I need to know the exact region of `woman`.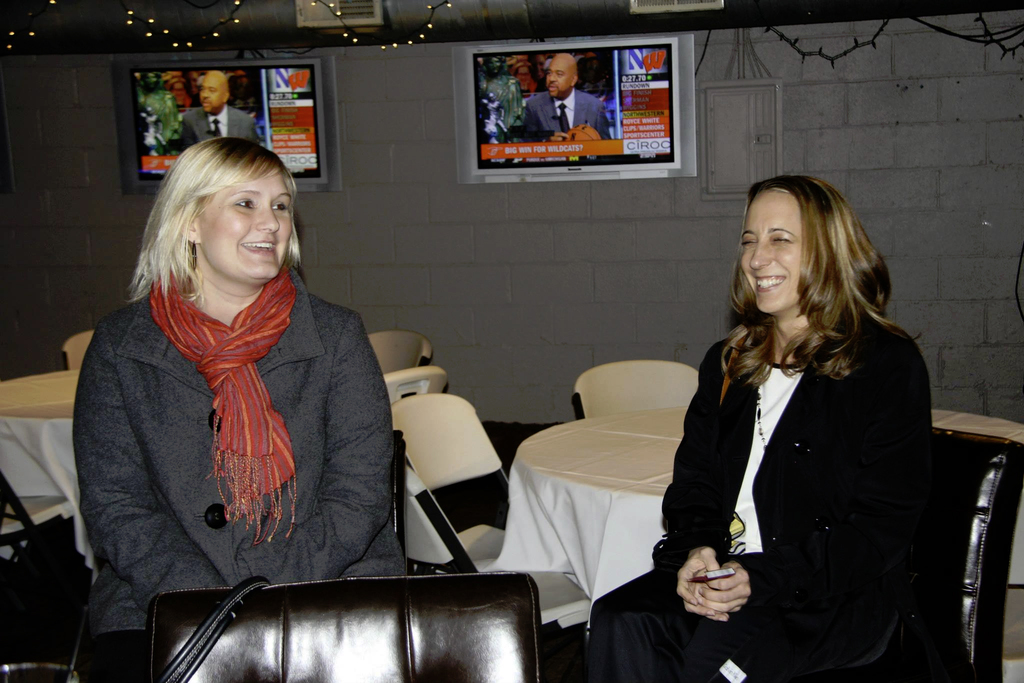
Region: left=73, top=138, right=406, bottom=682.
